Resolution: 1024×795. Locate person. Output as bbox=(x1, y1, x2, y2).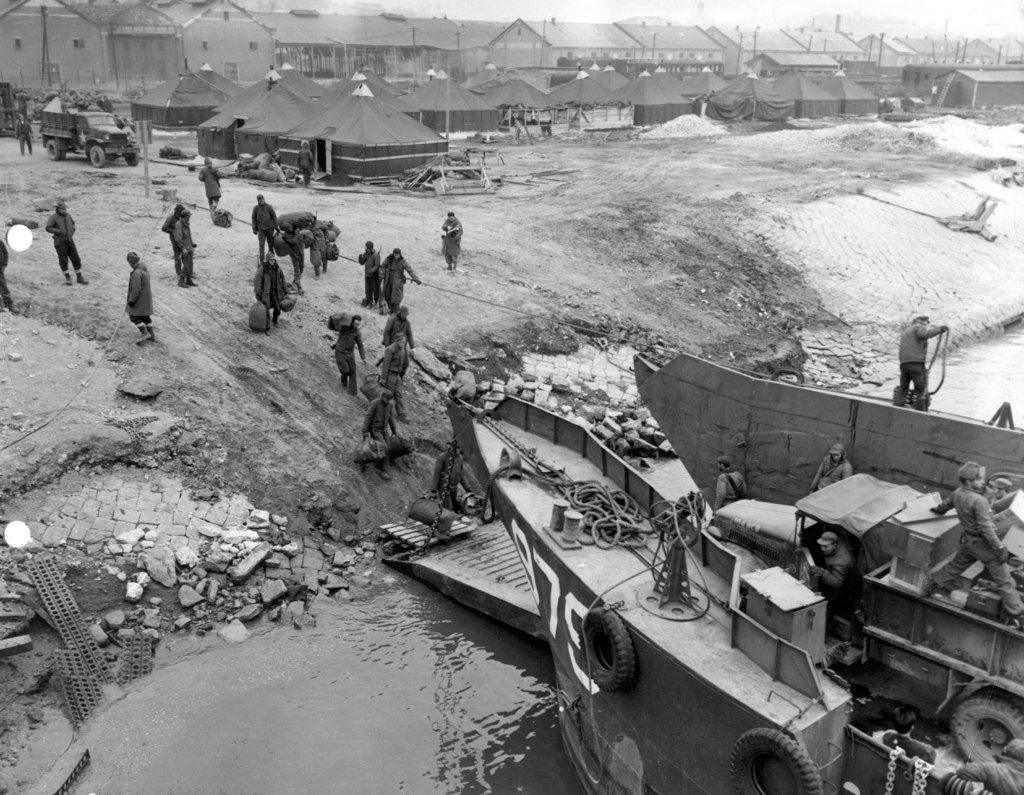
bbox=(278, 220, 305, 294).
